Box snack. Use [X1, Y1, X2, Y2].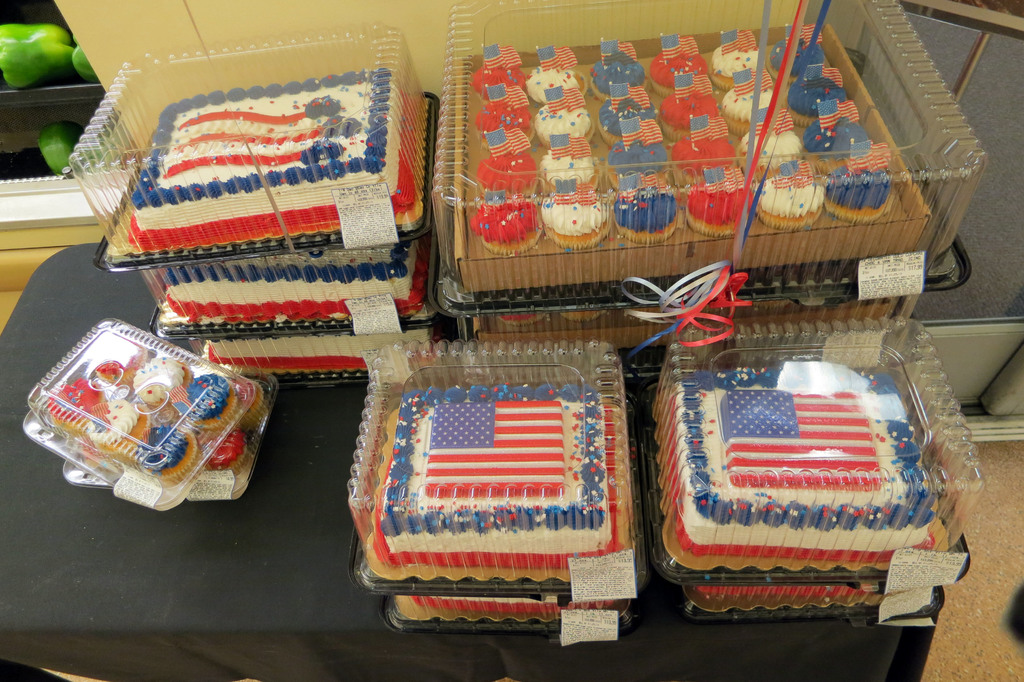
[16, 320, 271, 498].
